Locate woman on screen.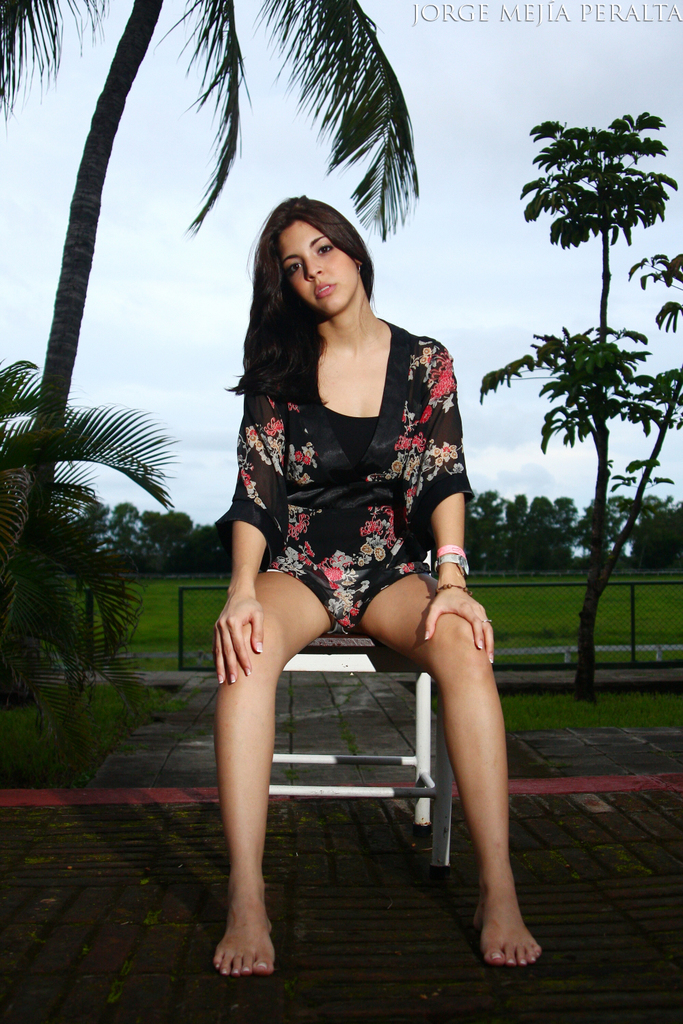
On screen at [154, 143, 521, 946].
